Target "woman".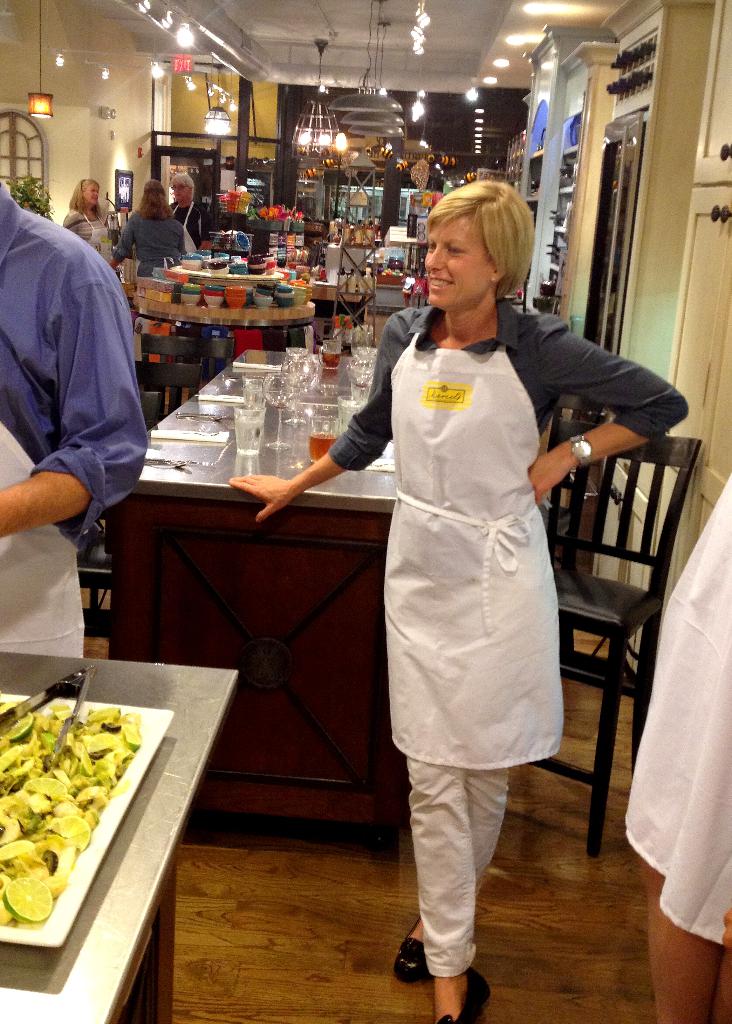
Target region: [left=202, top=143, right=558, bottom=973].
